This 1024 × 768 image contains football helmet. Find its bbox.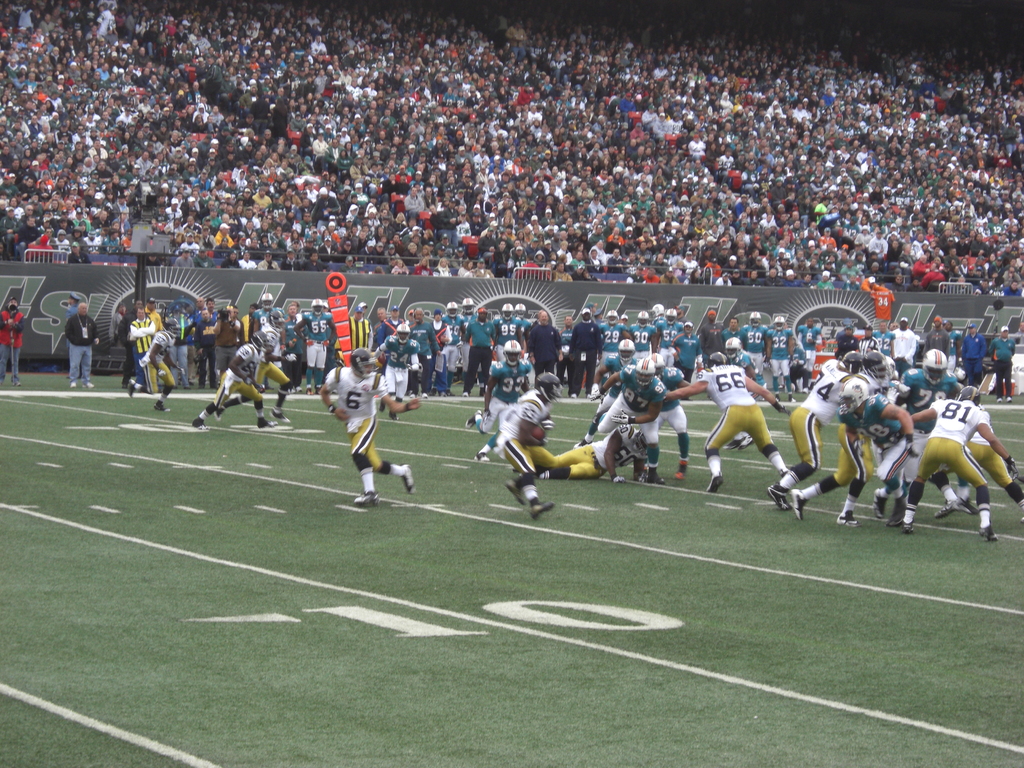
(left=268, top=310, right=285, bottom=328).
